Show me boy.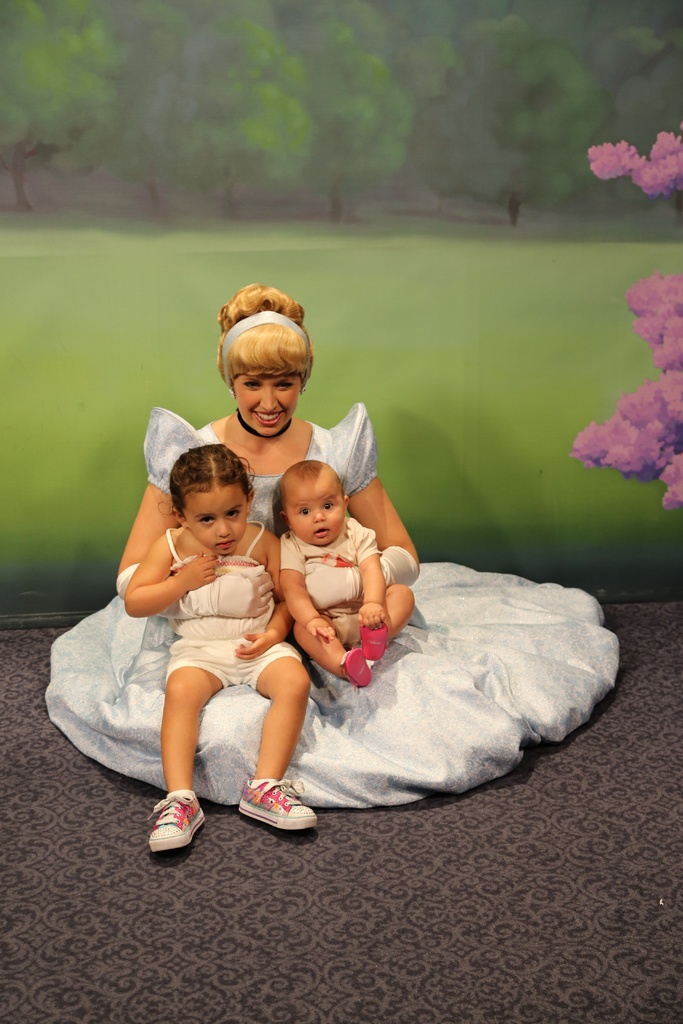
boy is here: [259,456,429,696].
